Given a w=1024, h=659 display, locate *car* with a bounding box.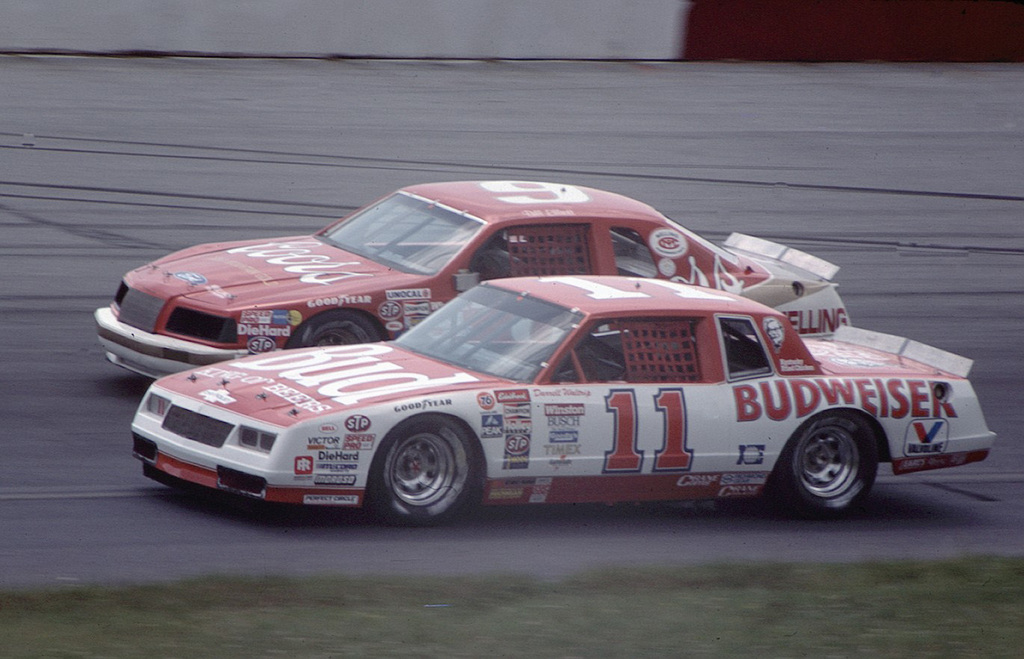
Located: 129:270:999:522.
